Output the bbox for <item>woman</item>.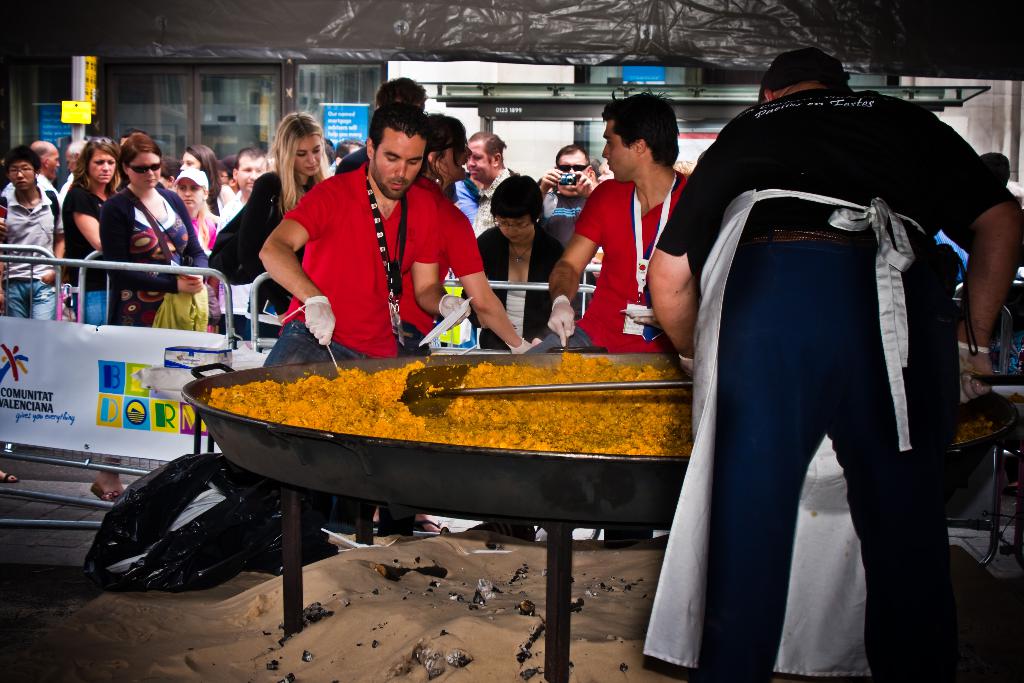
locate(184, 144, 234, 217).
